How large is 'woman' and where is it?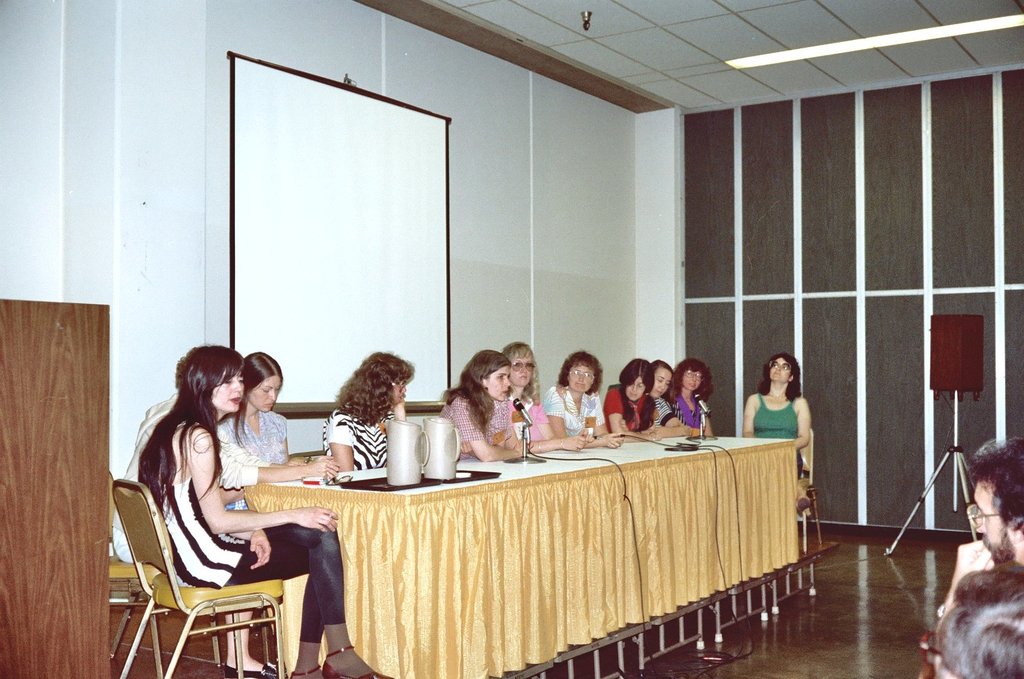
Bounding box: box=[649, 359, 692, 438].
